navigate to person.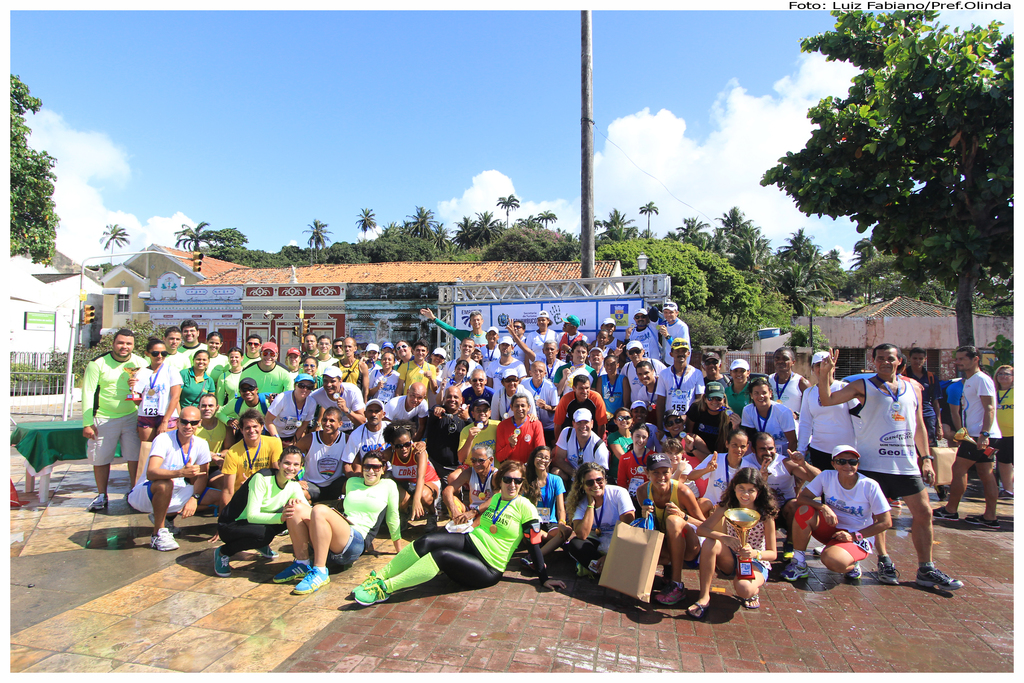
Navigation target: 431,347,449,373.
